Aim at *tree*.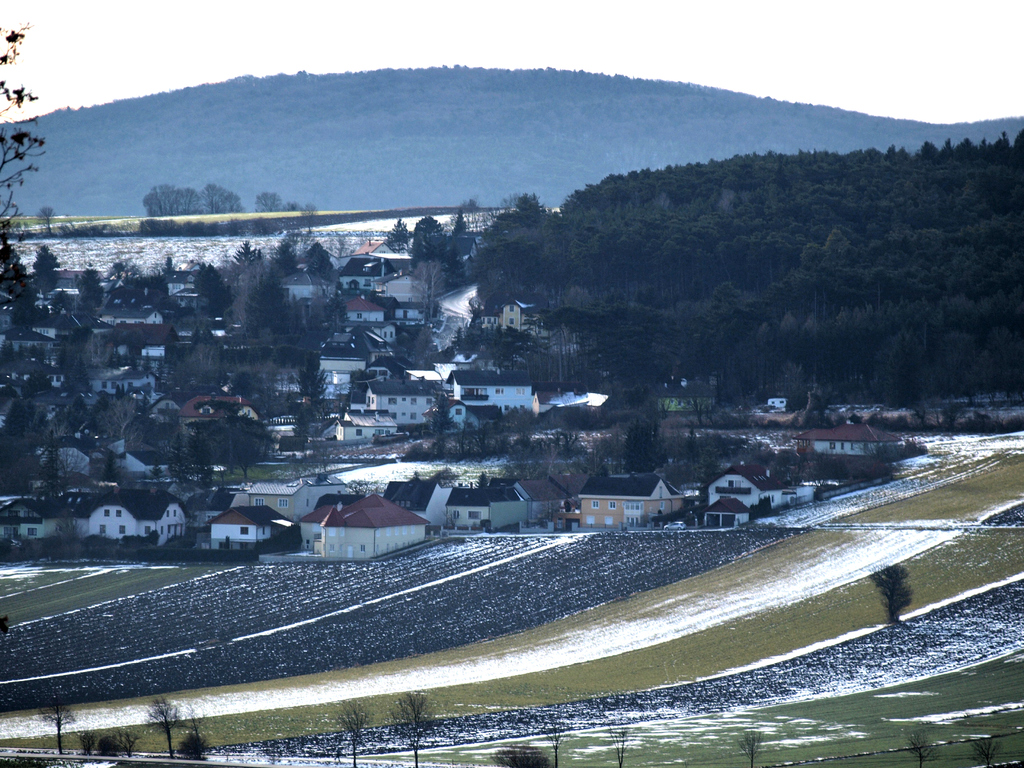
Aimed at [left=261, top=188, right=285, bottom=209].
